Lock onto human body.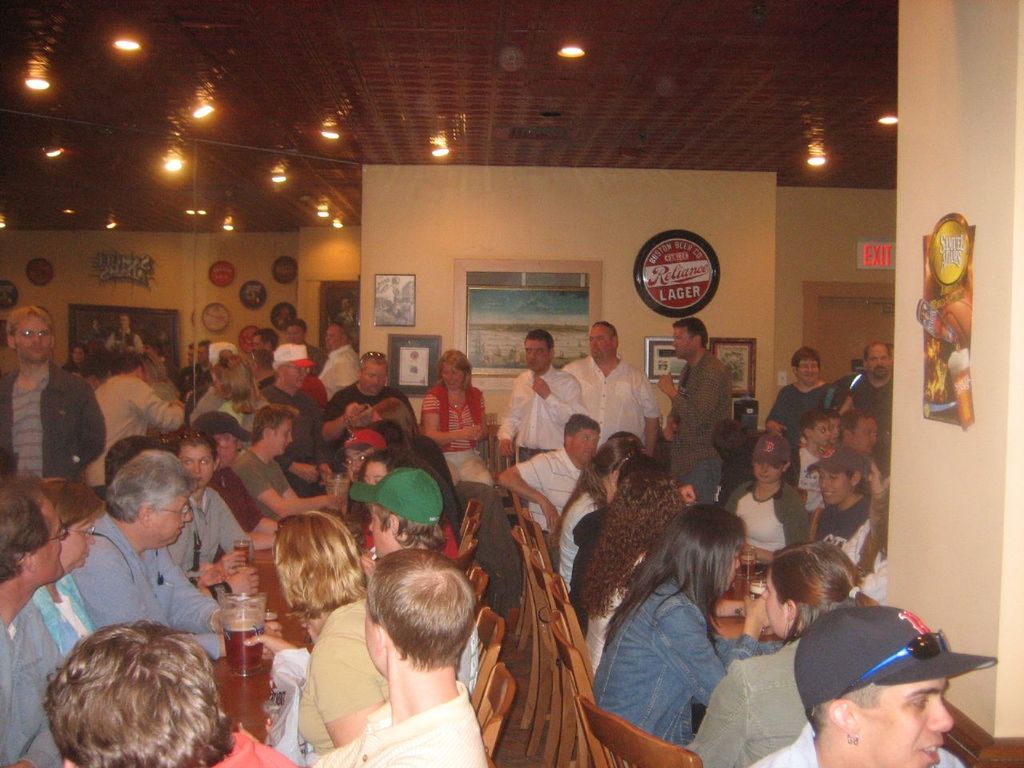
Locked: crop(807, 439, 863, 553).
